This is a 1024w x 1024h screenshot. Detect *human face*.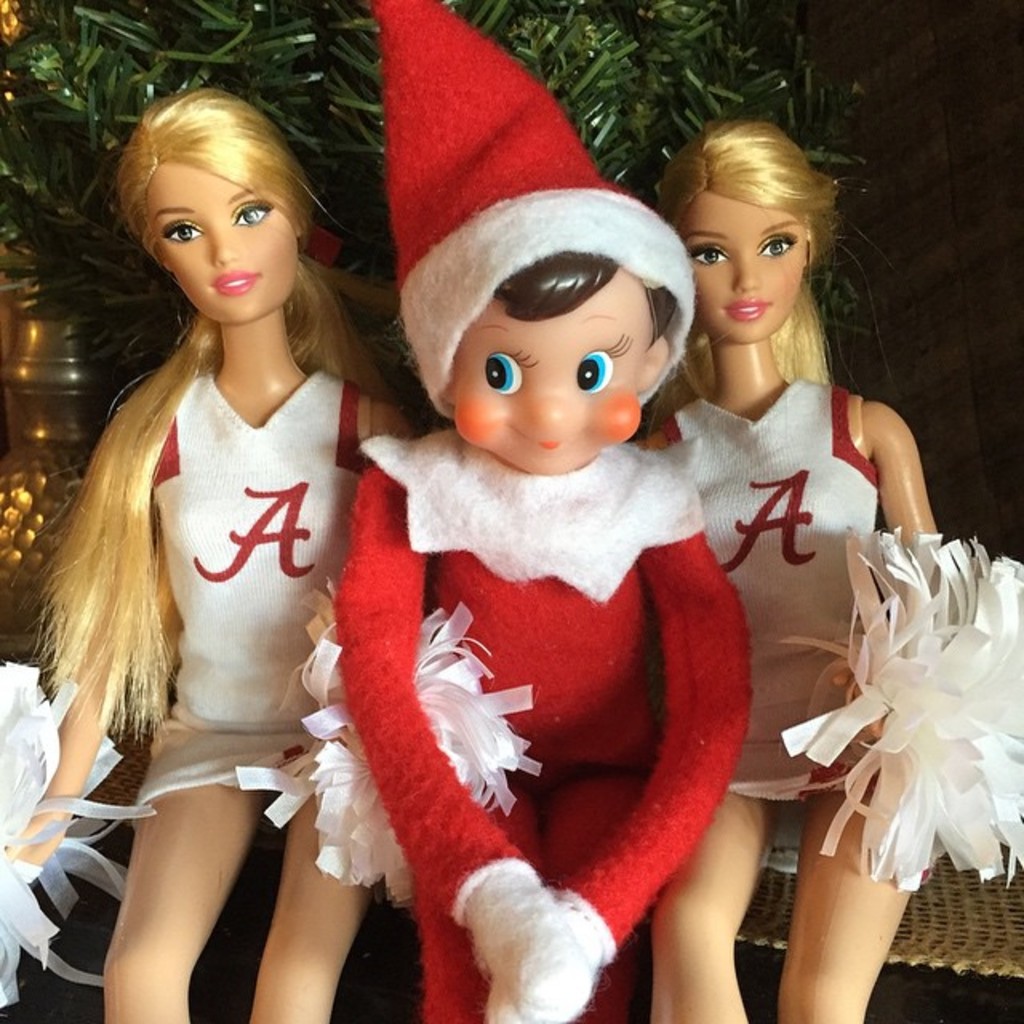
region(682, 189, 810, 347).
